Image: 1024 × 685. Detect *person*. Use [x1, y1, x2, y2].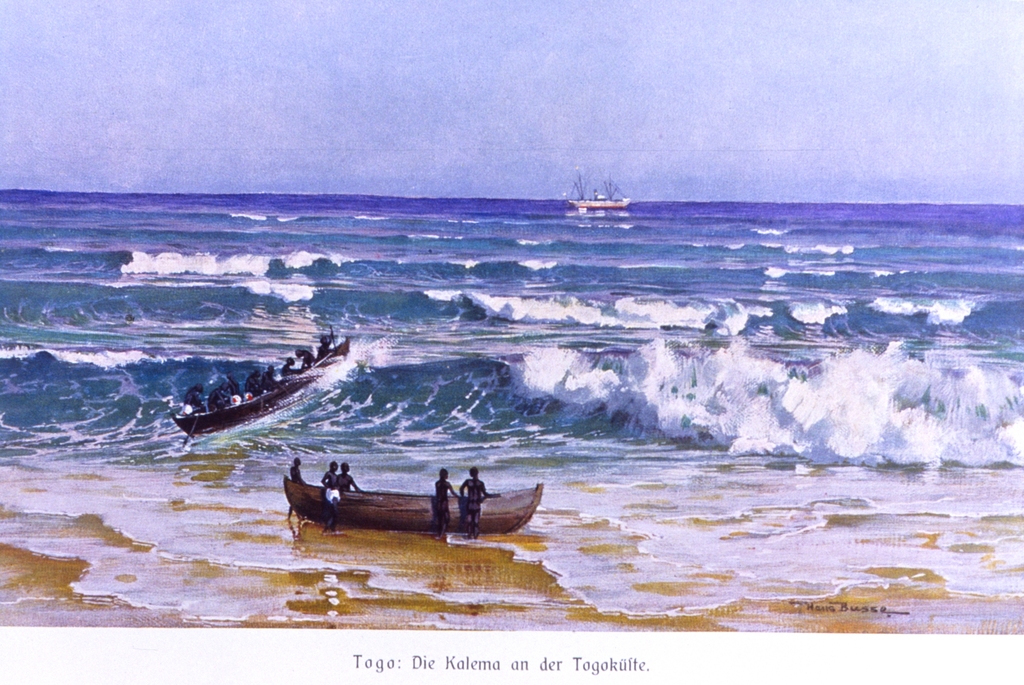
[461, 465, 487, 538].
